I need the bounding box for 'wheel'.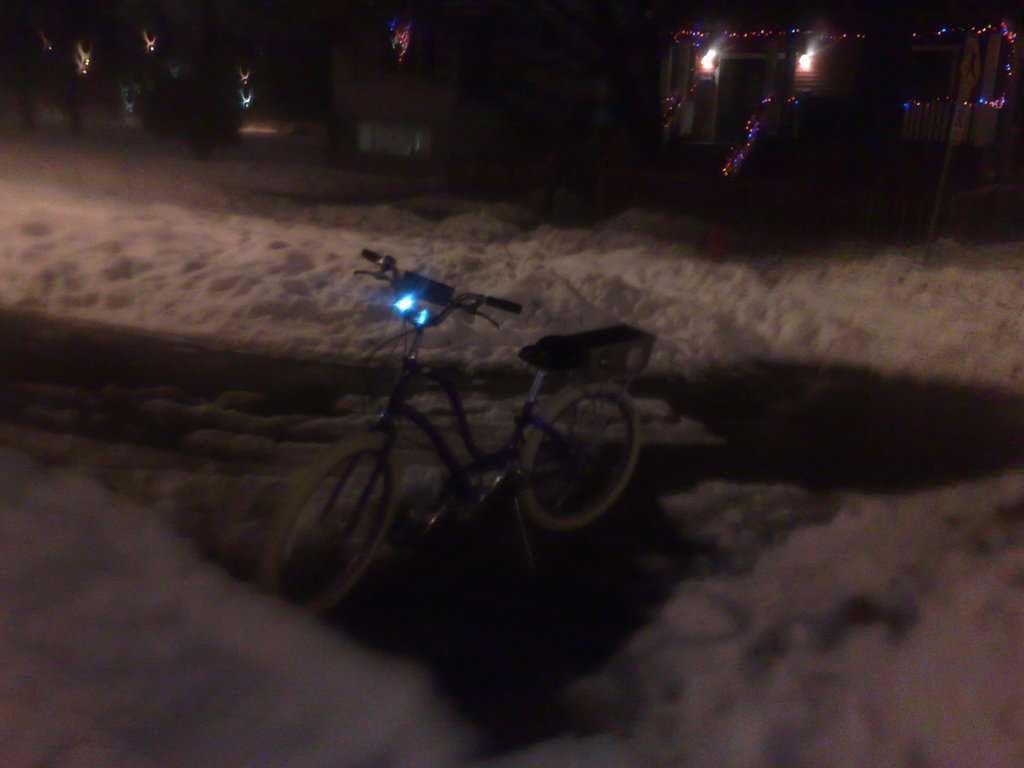
Here it is: {"left": 260, "top": 431, "right": 399, "bottom": 623}.
